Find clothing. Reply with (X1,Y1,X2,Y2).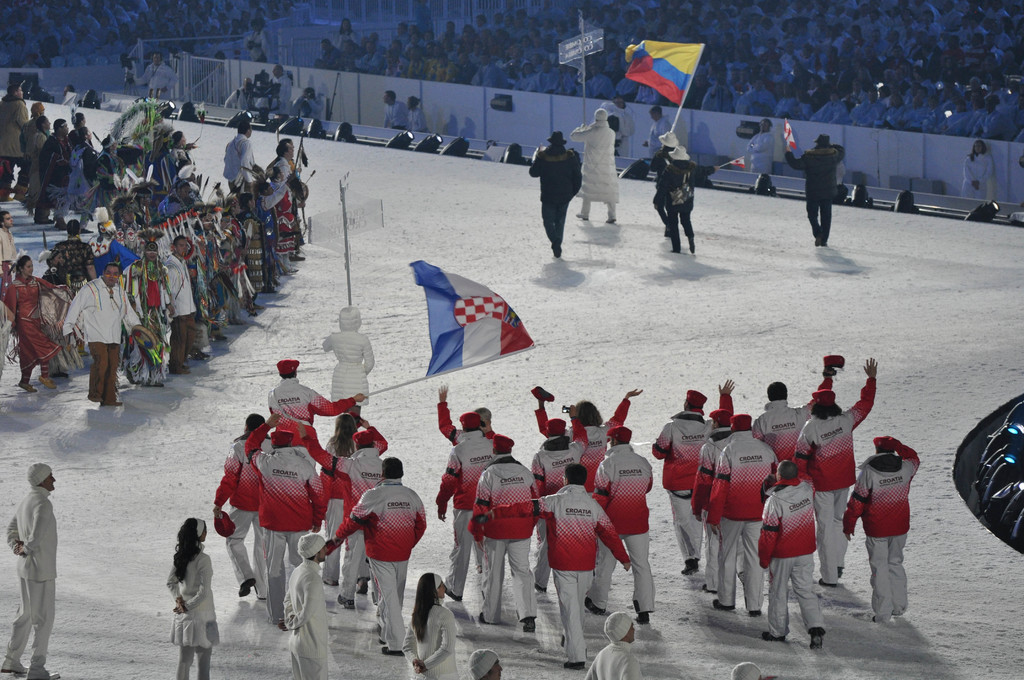
(592,651,643,679).
